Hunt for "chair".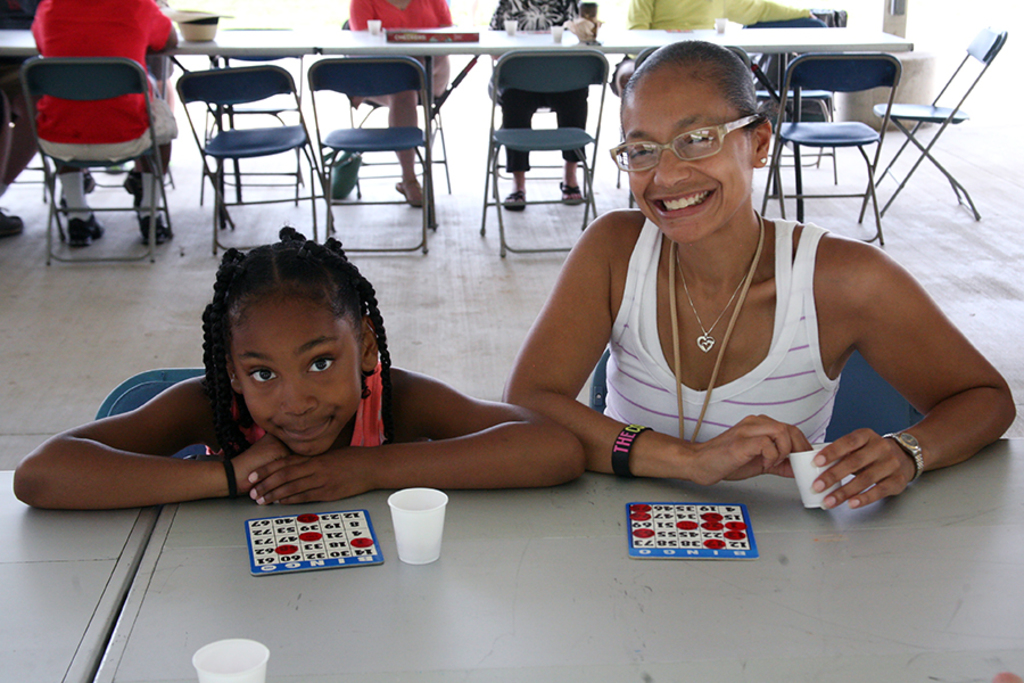
Hunted down at [left=342, top=15, right=453, bottom=199].
